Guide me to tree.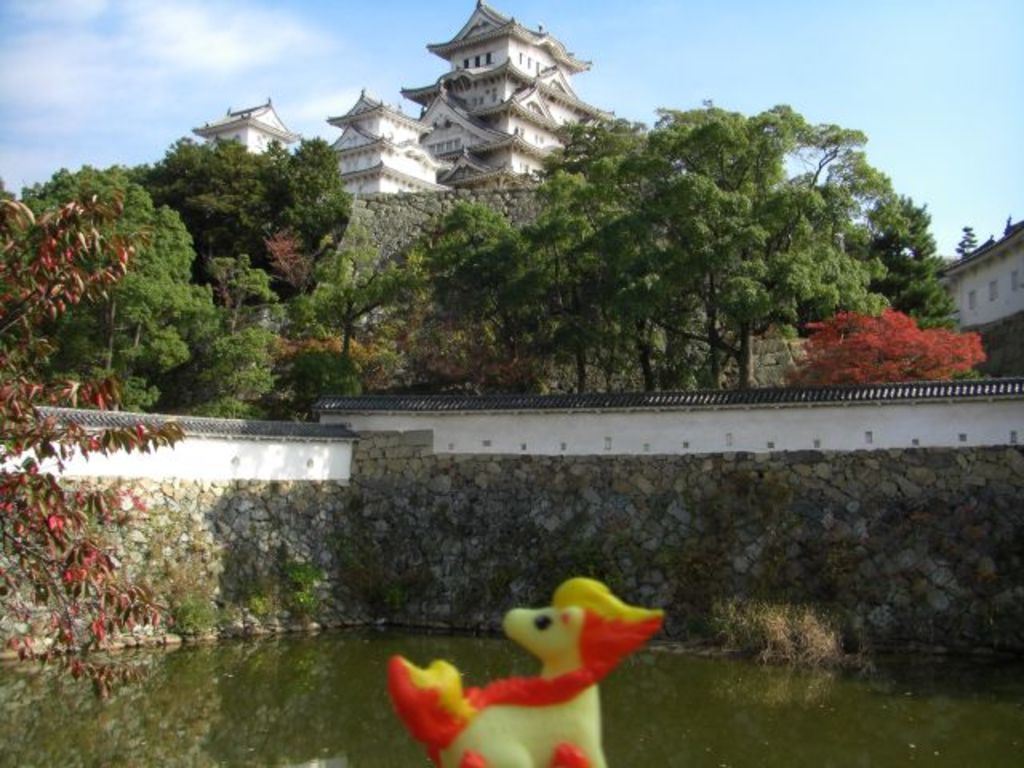
Guidance: BBox(782, 306, 995, 394).
